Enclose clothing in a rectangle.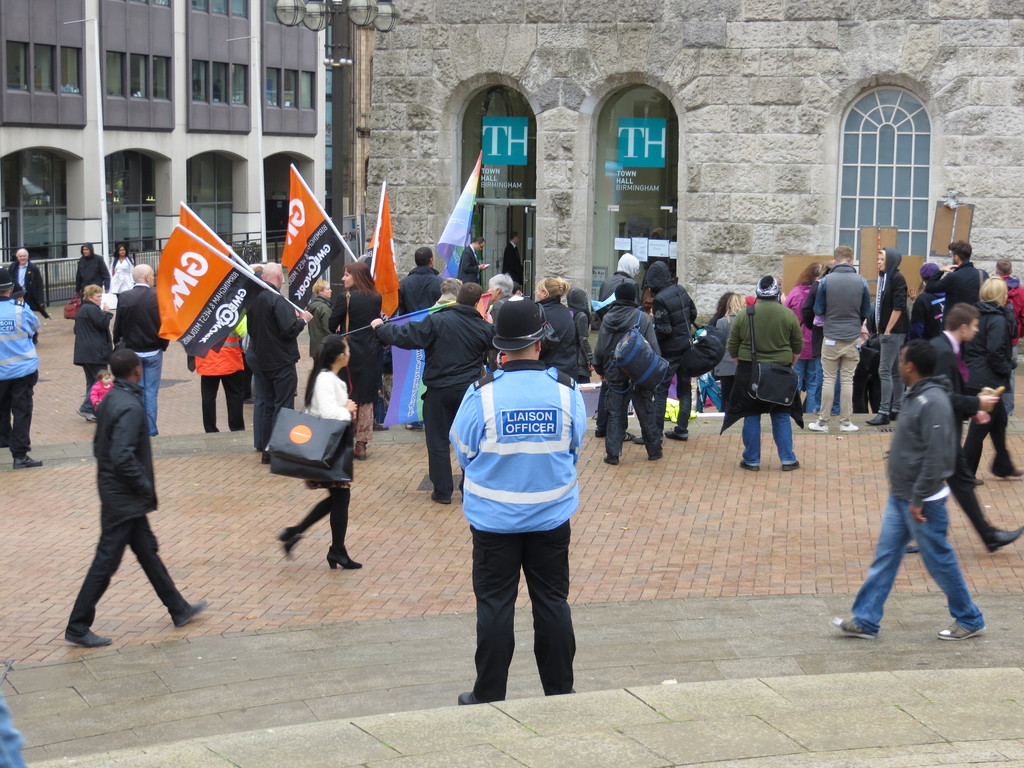
rect(528, 298, 578, 380).
